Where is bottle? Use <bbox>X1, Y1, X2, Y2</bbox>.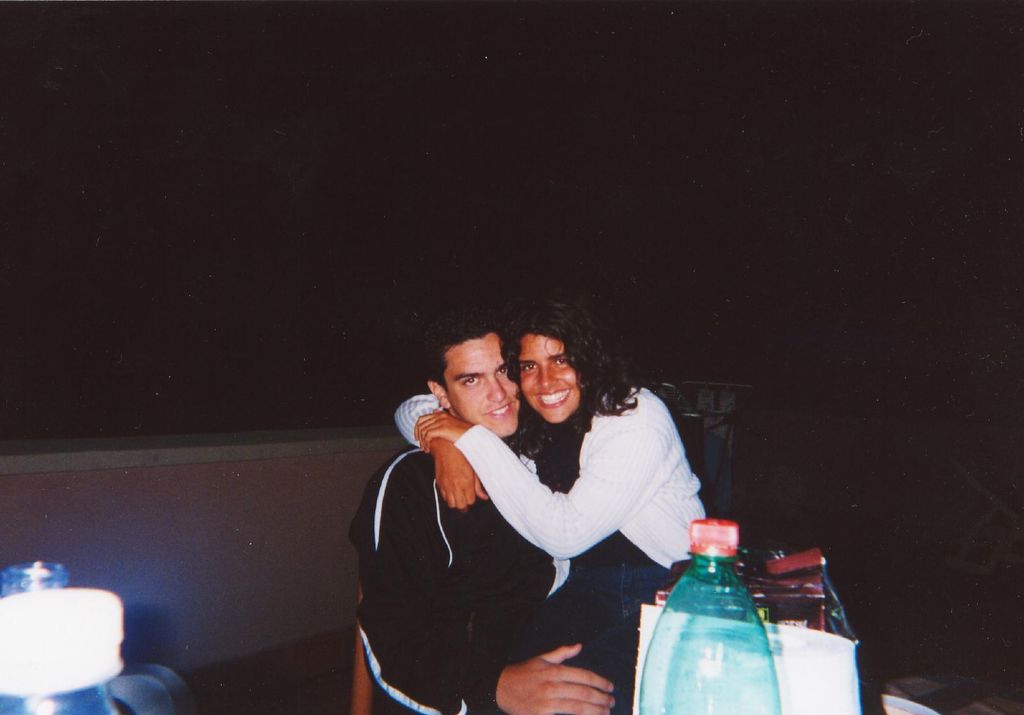
<bbox>0, 558, 73, 602</bbox>.
